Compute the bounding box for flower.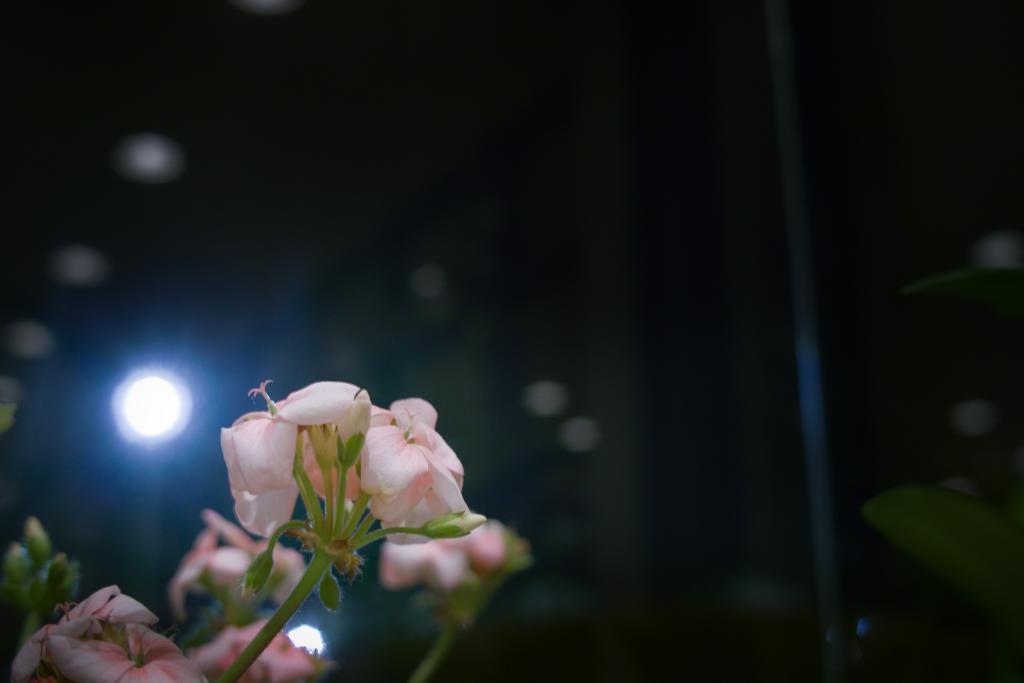
<box>61,623,202,682</box>.
